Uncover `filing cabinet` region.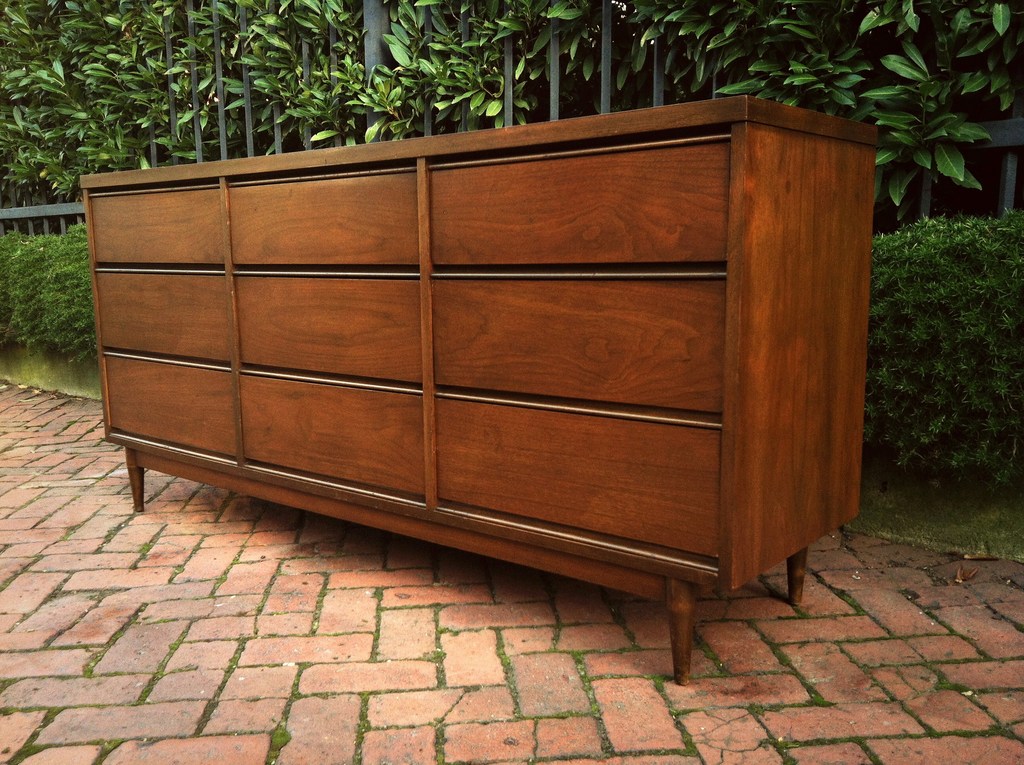
Uncovered: {"x1": 95, "y1": 90, "x2": 864, "y2": 686}.
